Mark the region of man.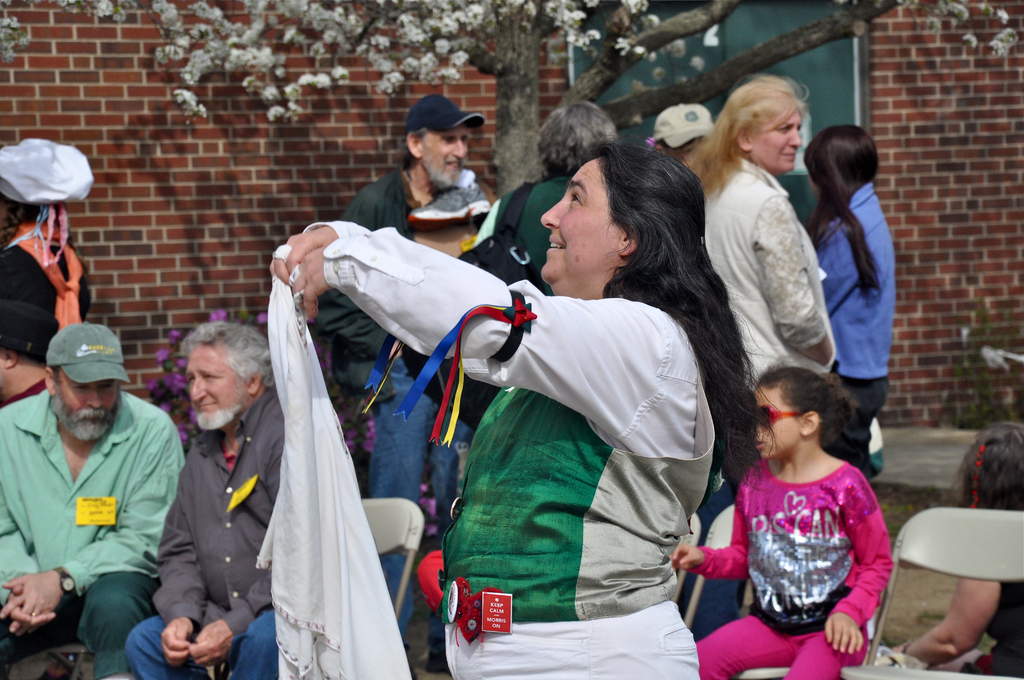
Region: left=124, top=320, right=284, bottom=677.
